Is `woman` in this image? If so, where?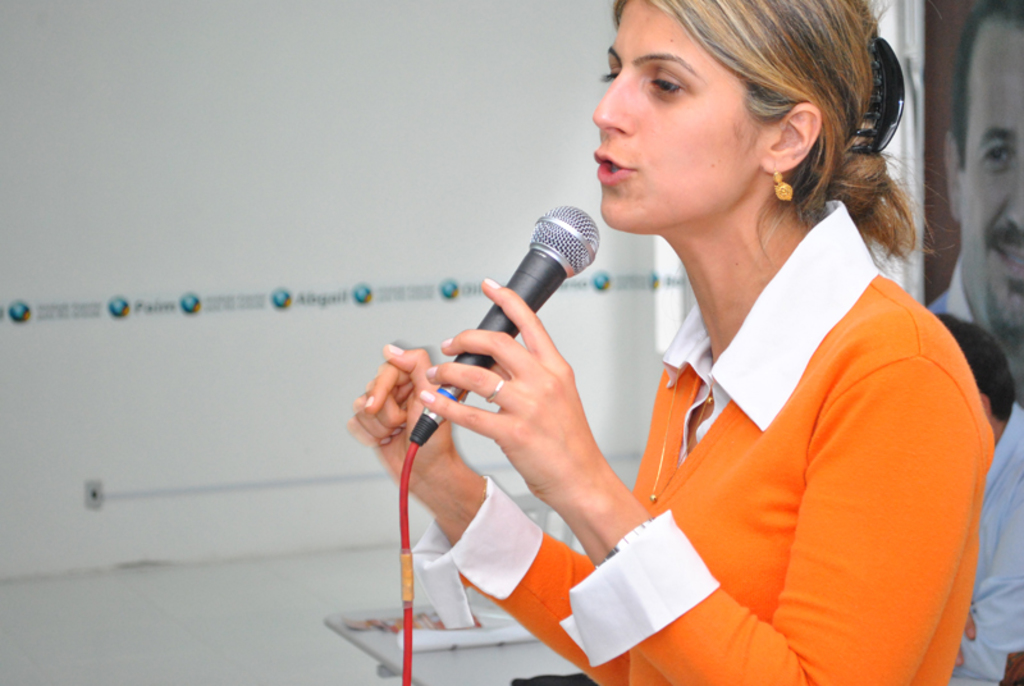
Yes, at [428, 3, 998, 674].
